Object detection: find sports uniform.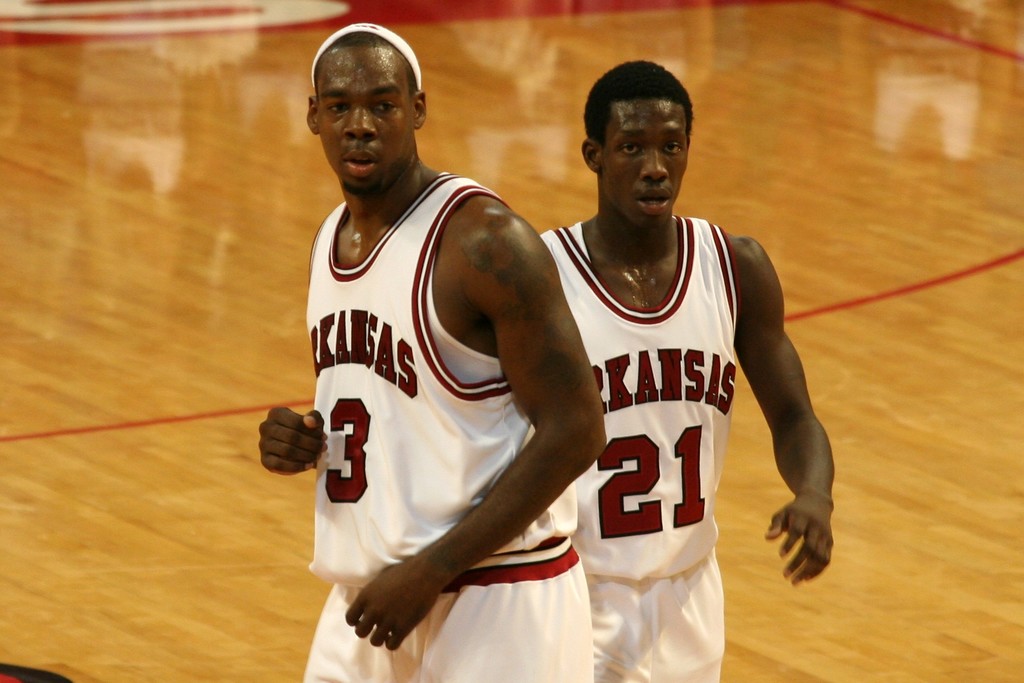
<bbox>536, 223, 742, 682</bbox>.
